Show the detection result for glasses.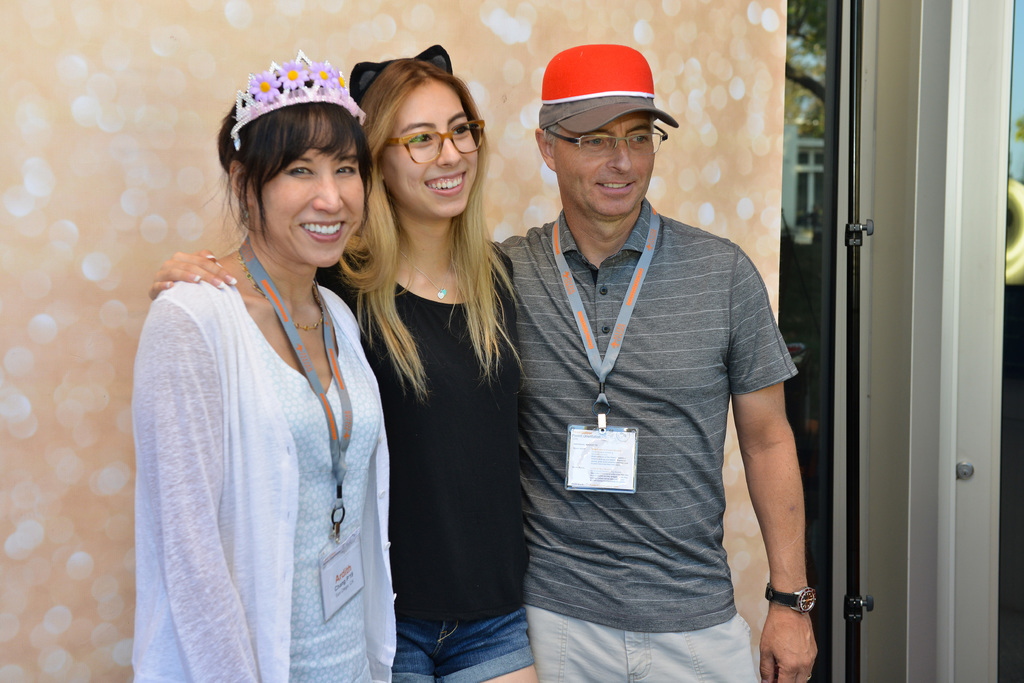
387 111 488 172.
